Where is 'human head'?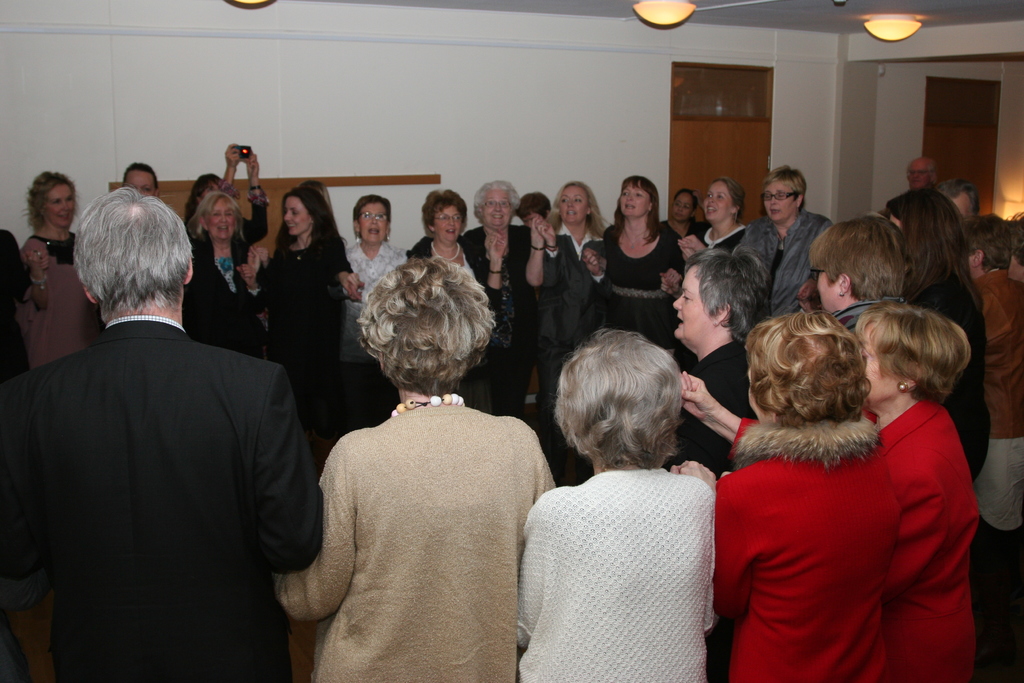
<box>903,160,932,189</box>.
